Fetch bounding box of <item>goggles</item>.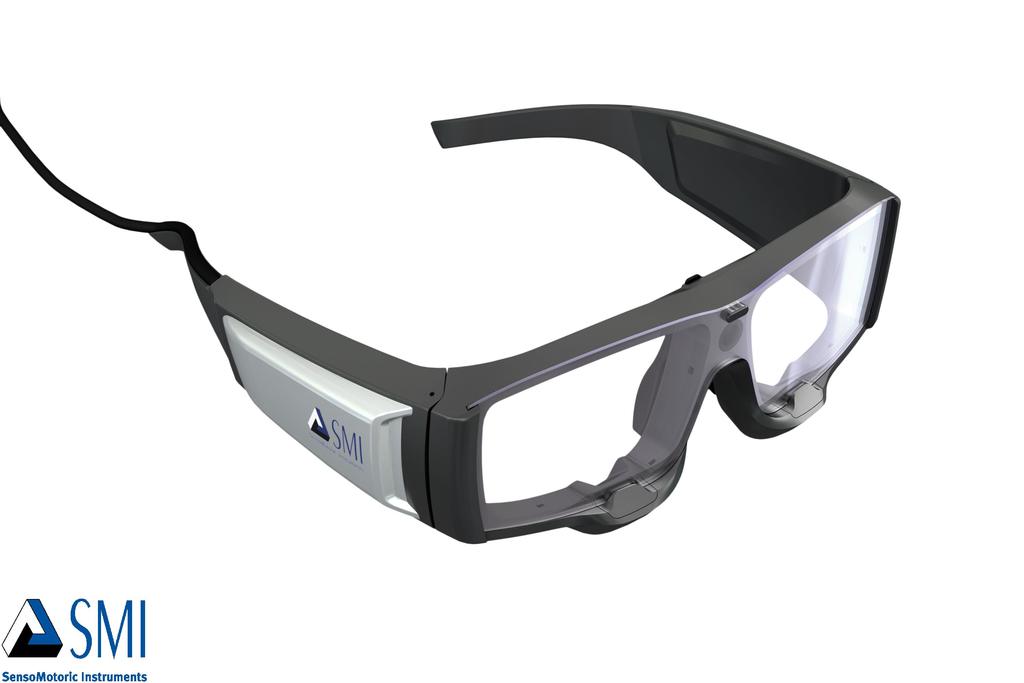
Bbox: <region>0, 97, 896, 546</region>.
